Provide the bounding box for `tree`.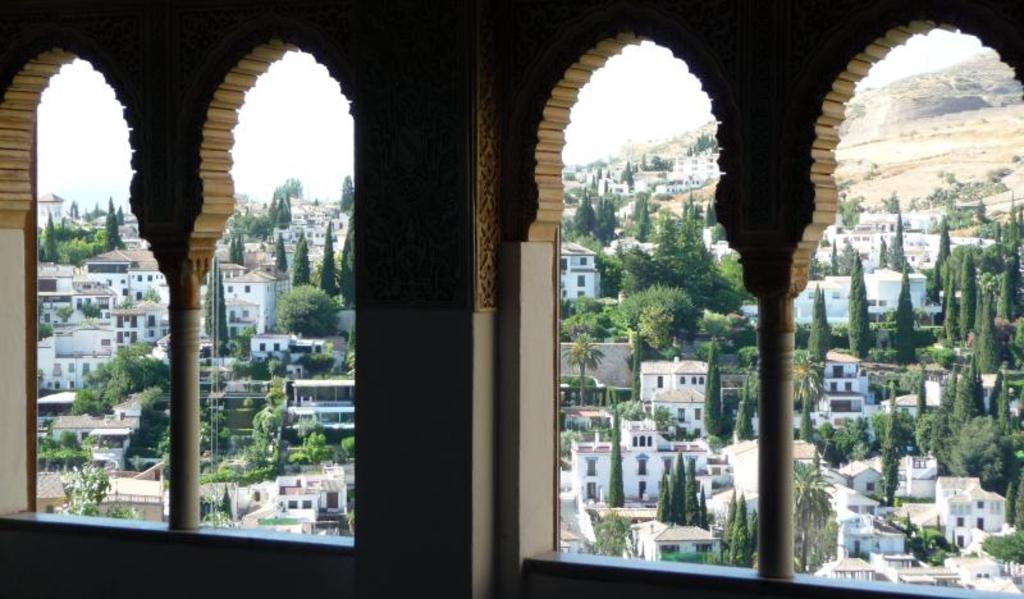
Rect(224, 323, 261, 358).
